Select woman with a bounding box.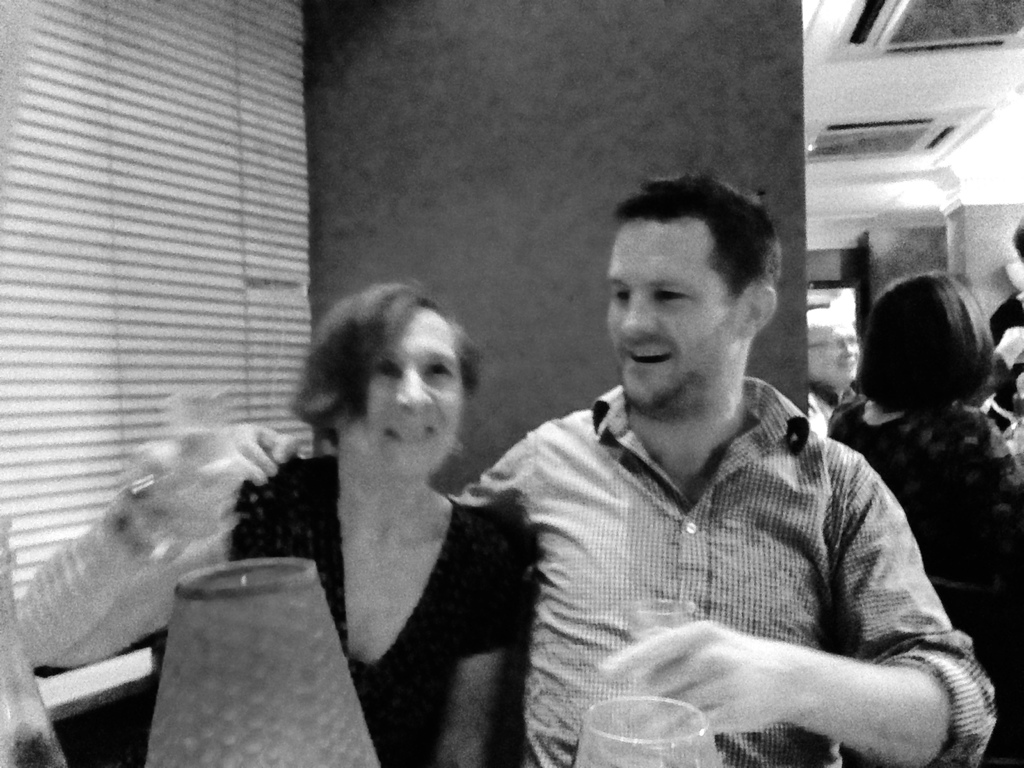
820, 269, 1023, 767.
